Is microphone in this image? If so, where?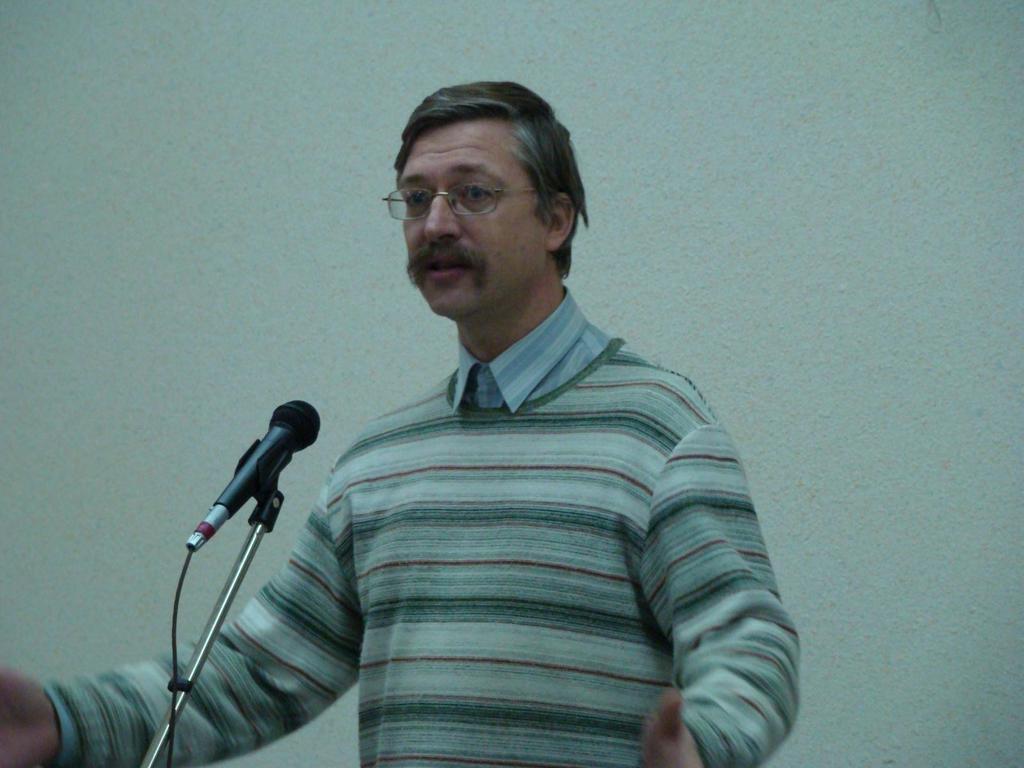
Yes, at 207 399 323 523.
